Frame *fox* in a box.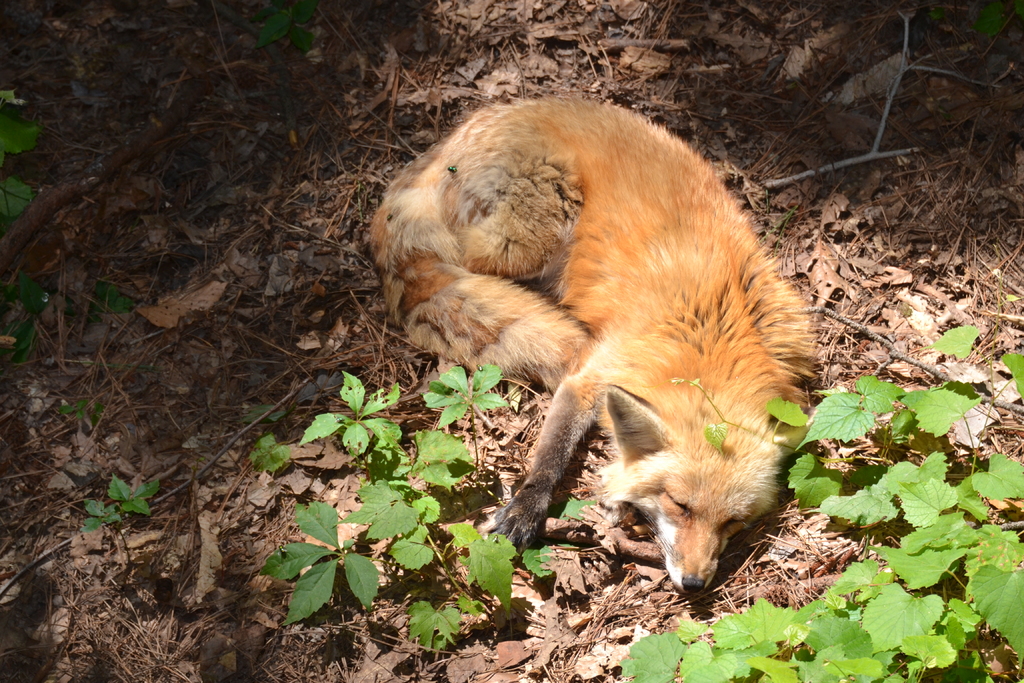
left=368, top=93, right=819, bottom=595.
